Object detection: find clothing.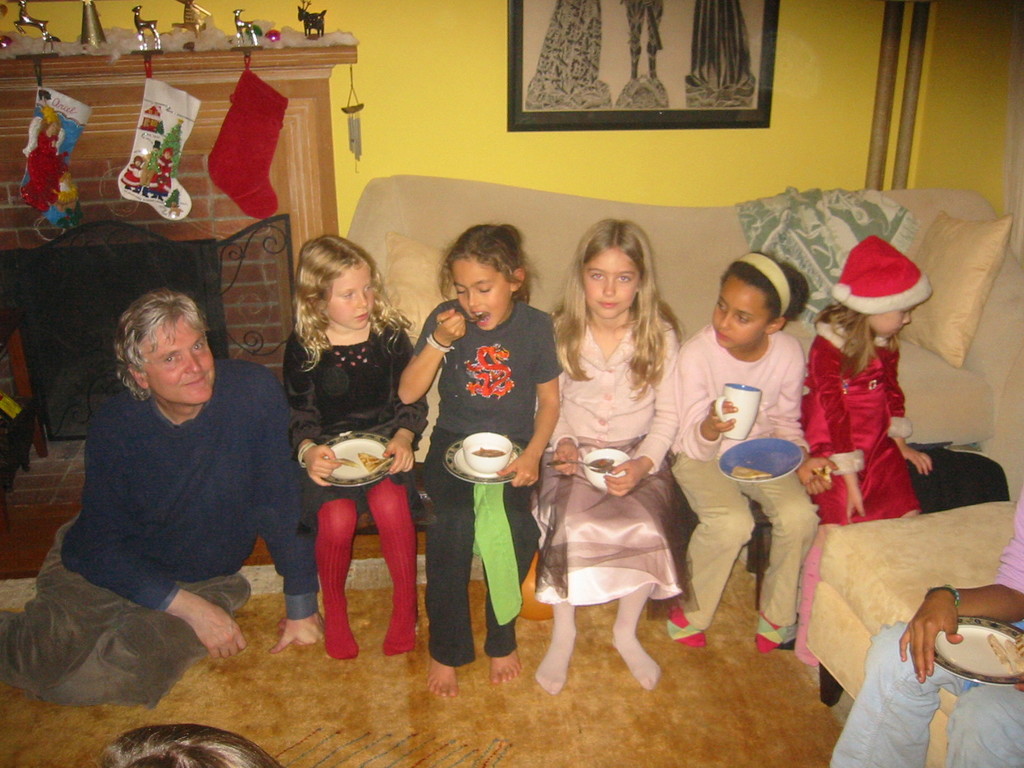
829, 492, 1023, 767.
